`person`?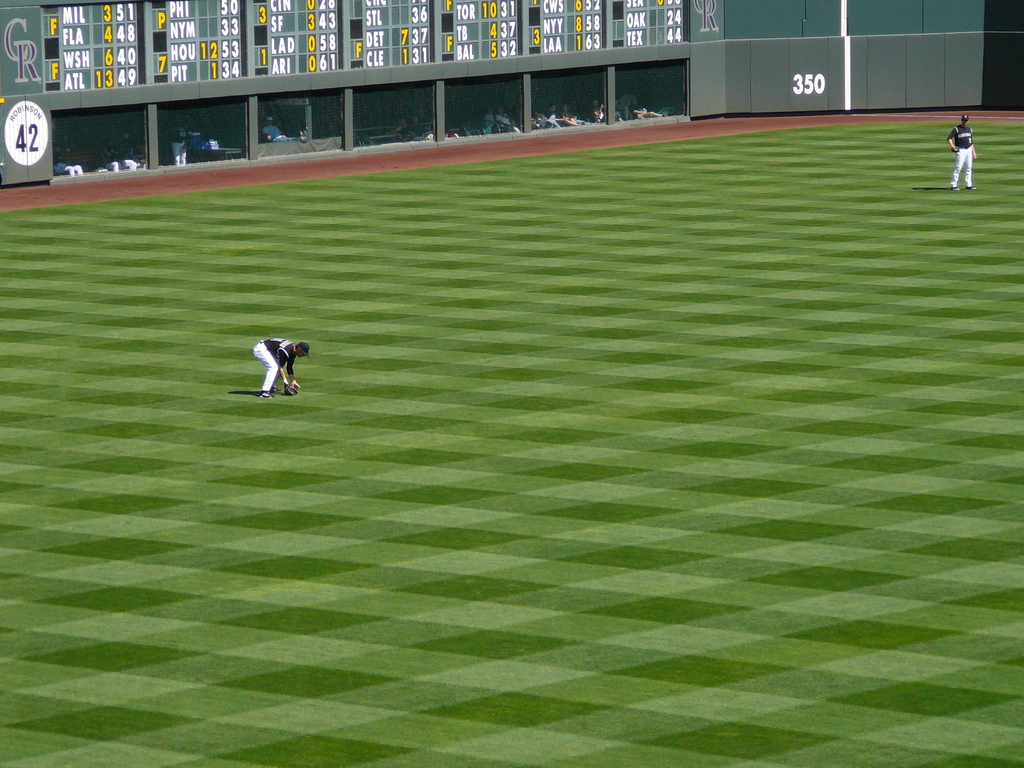
{"x1": 95, "y1": 134, "x2": 139, "y2": 172}
